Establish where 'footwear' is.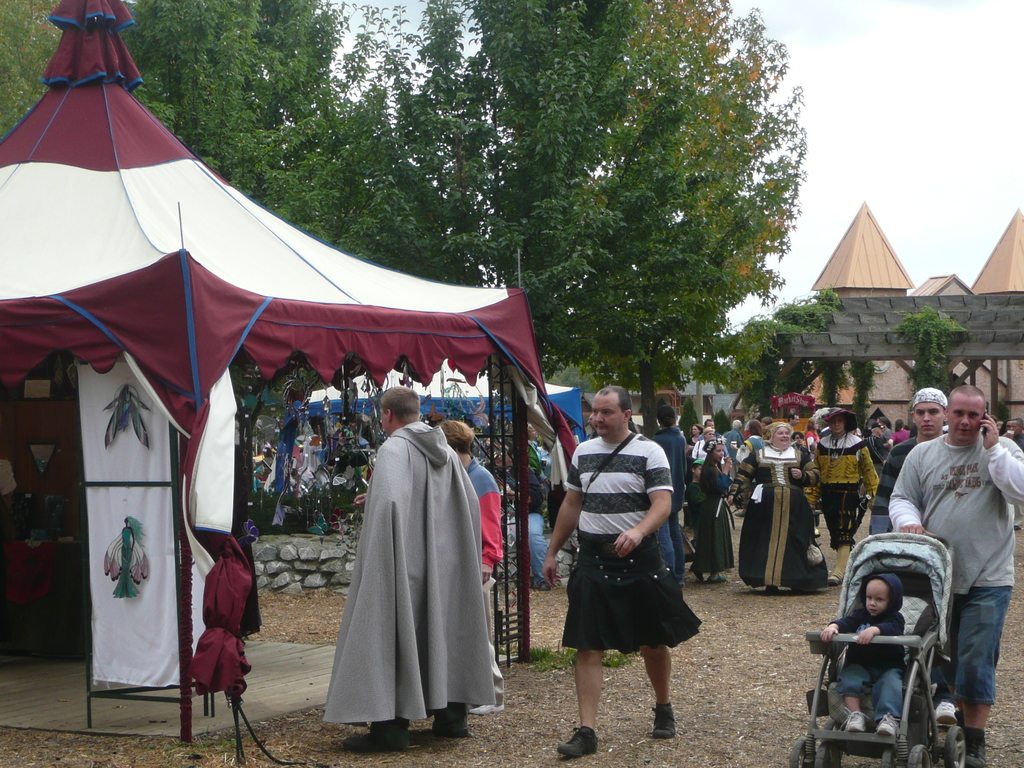
Established at <region>821, 573, 841, 585</region>.
